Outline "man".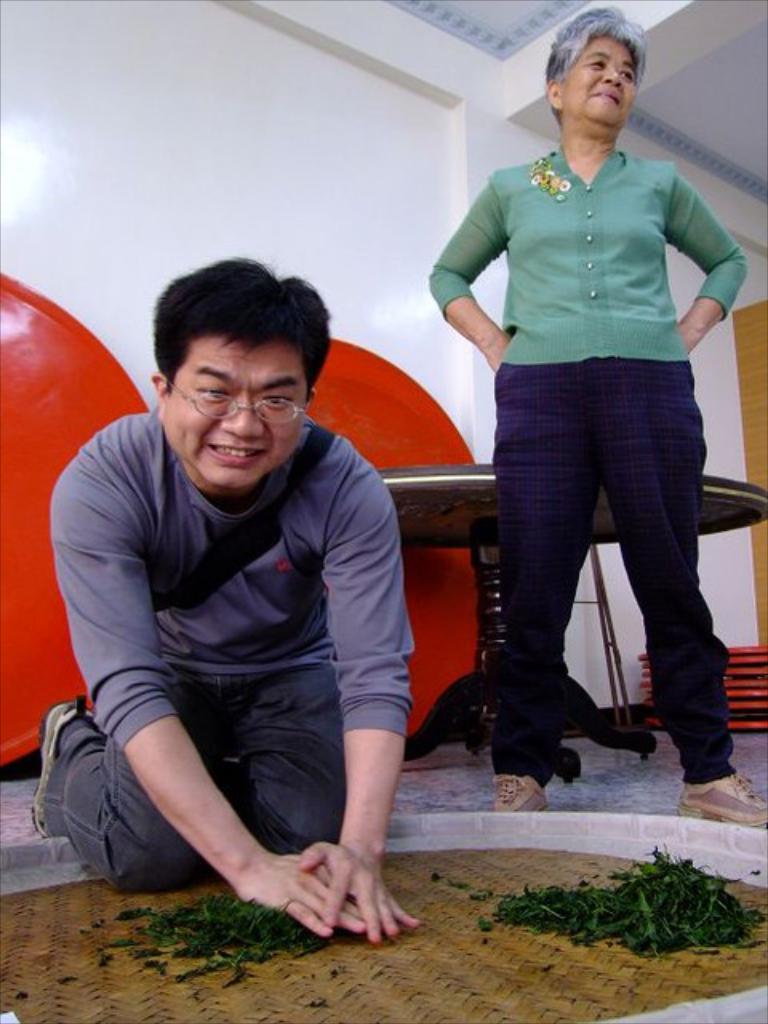
Outline: x1=16 y1=254 x2=419 y2=949.
